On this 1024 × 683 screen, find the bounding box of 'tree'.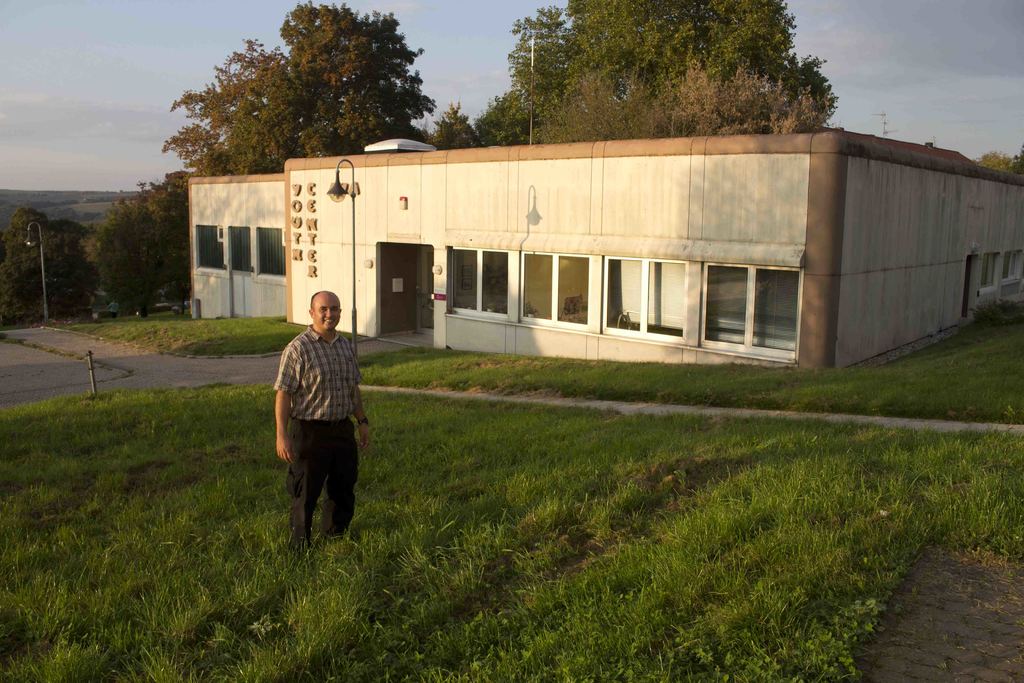
Bounding box: select_region(85, 179, 189, 325).
